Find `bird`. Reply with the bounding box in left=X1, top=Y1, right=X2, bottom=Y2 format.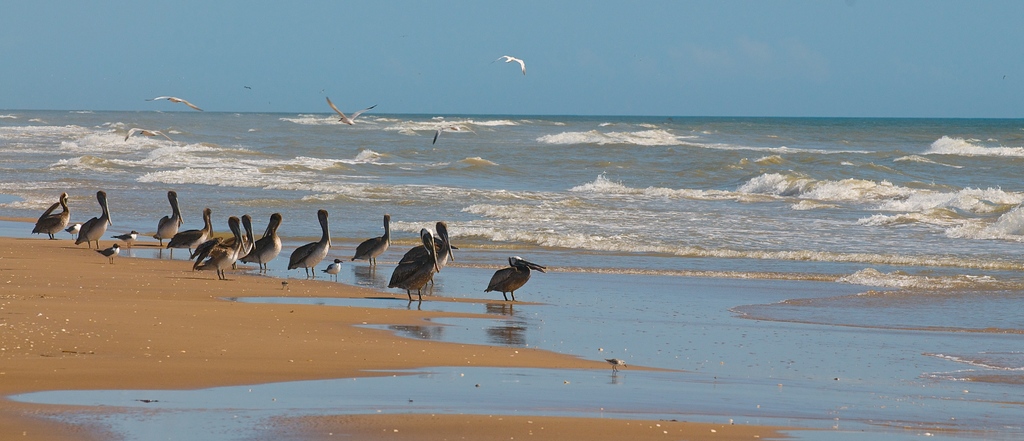
left=328, top=94, right=378, bottom=128.
